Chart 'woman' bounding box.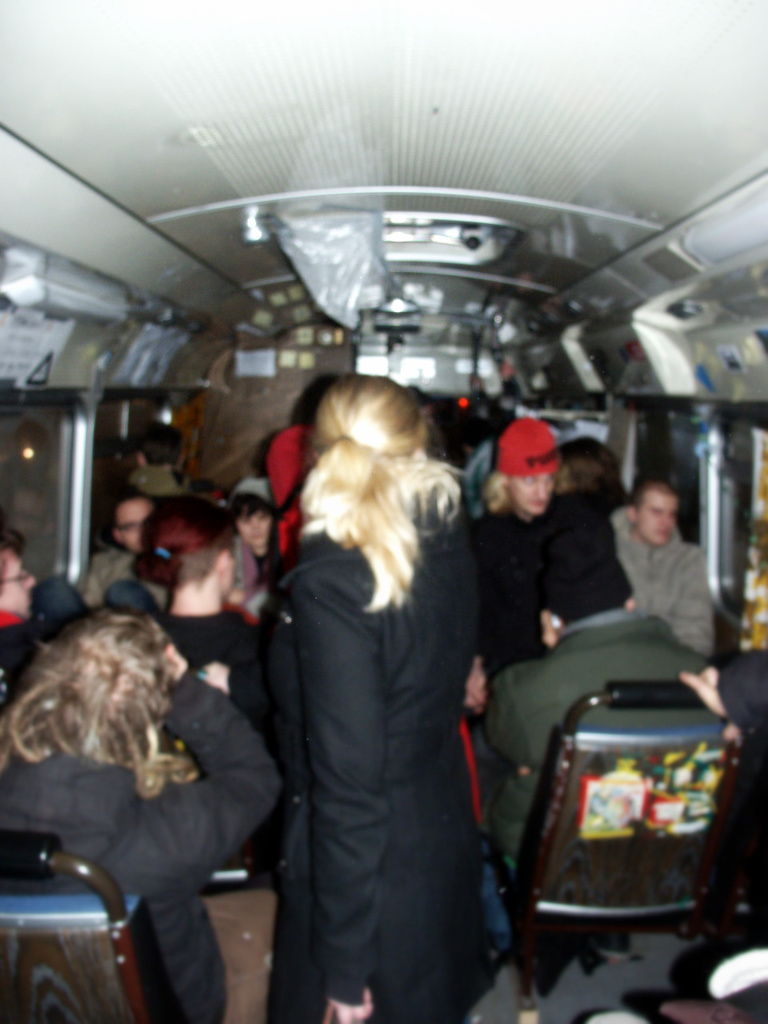
Charted: 266 324 496 1023.
